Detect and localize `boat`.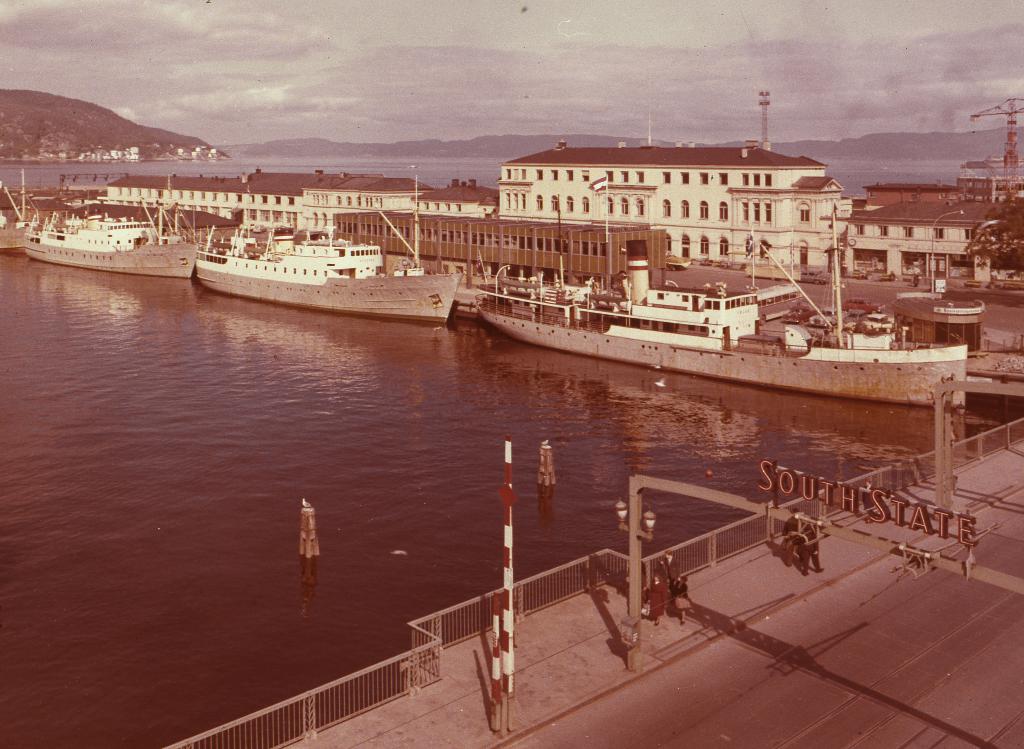
Localized at detection(172, 214, 450, 306).
